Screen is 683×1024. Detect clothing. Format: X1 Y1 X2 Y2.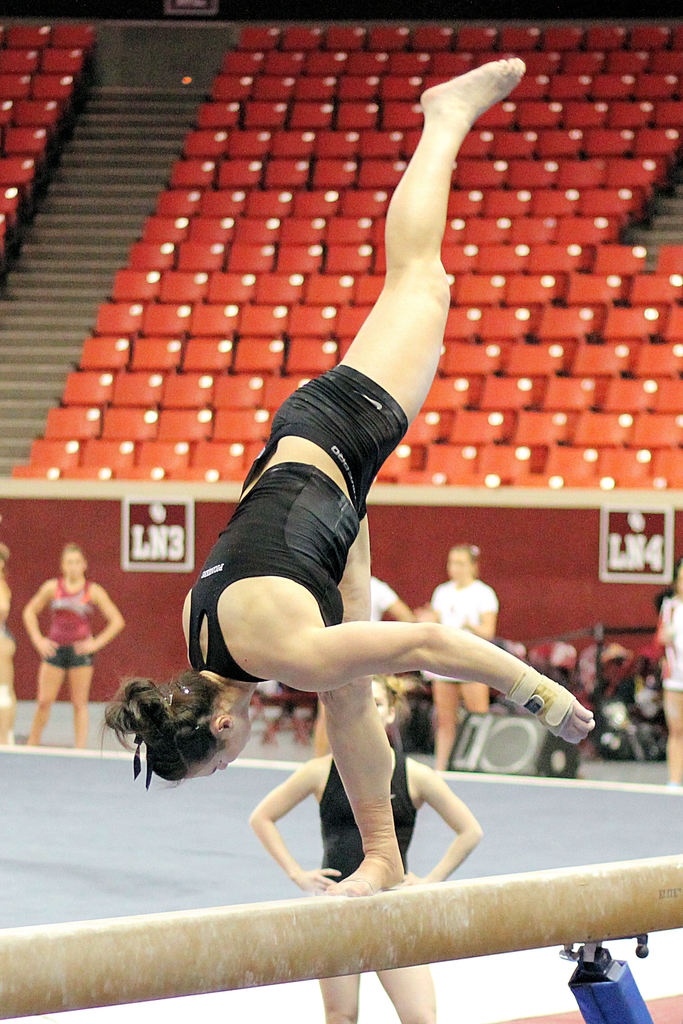
43 581 95 672.
